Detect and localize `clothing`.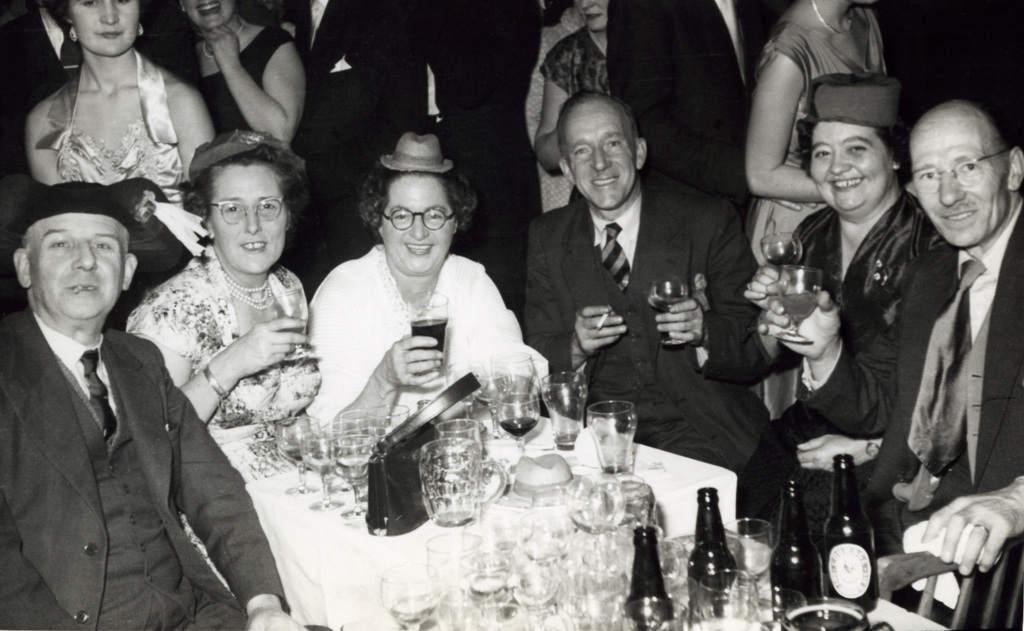
Localized at [305, 249, 544, 428].
